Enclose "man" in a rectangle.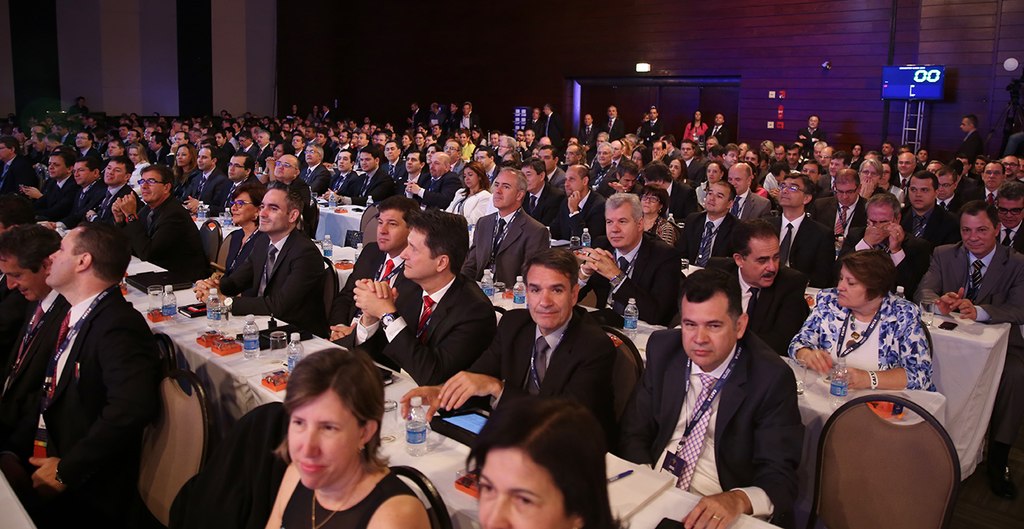
x1=431, y1=126, x2=446, y2=150.
